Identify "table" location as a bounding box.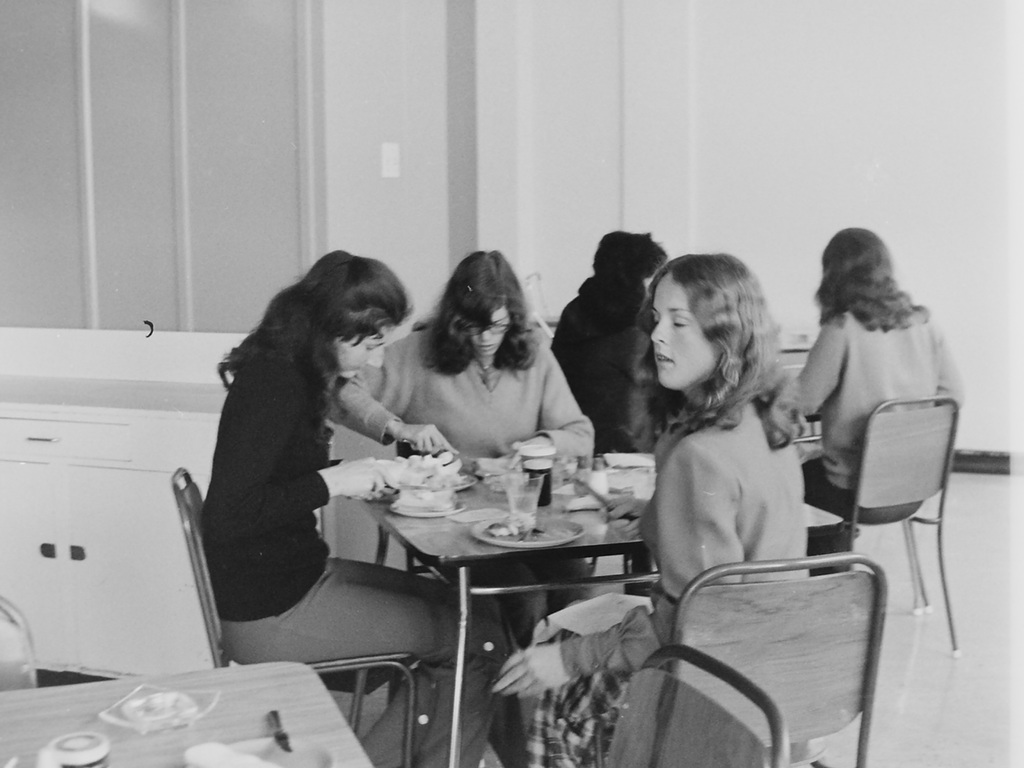
317, 439, 670, 691.
